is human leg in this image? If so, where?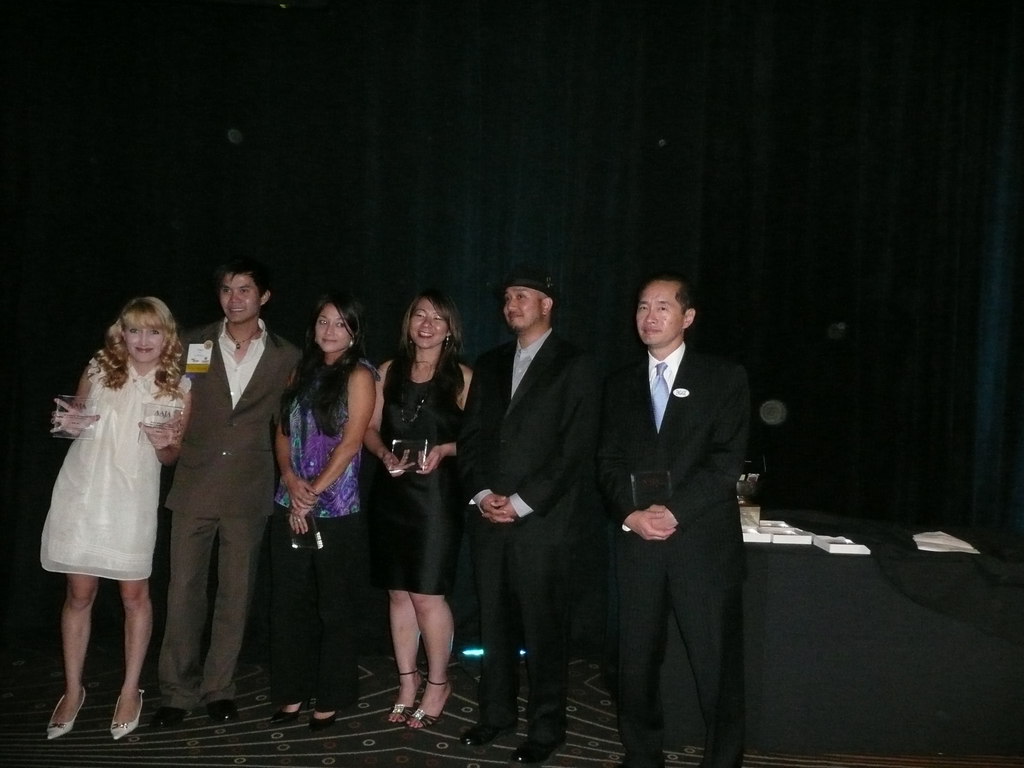
Yes, at 47, 573, 99, 738.
